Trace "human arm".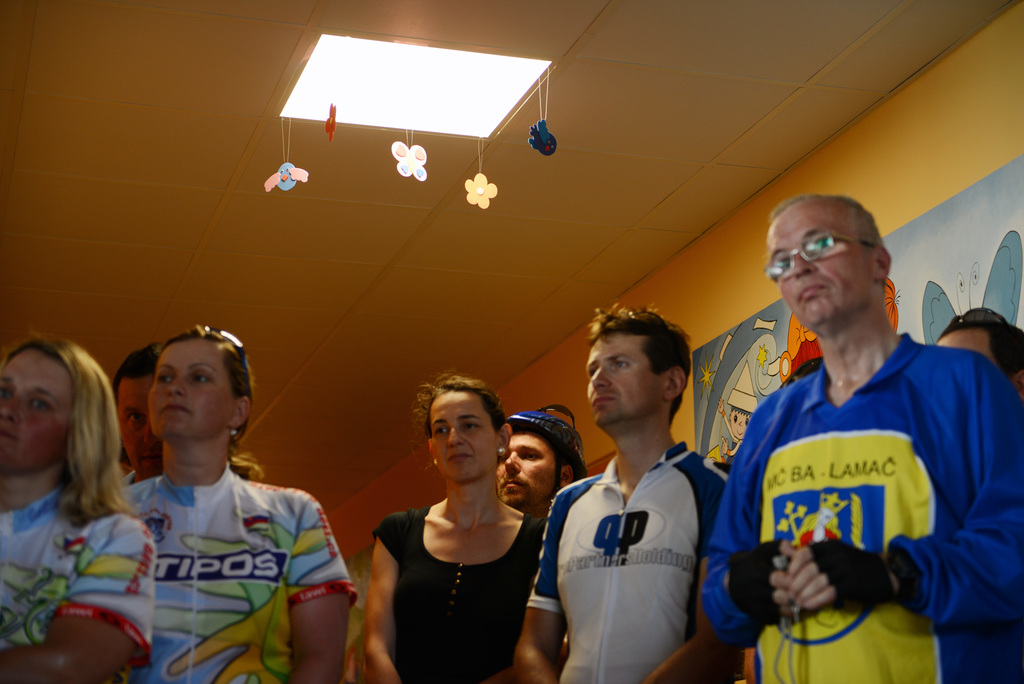
Traced to x1=656, y1=459, x2=740, y2=683.
